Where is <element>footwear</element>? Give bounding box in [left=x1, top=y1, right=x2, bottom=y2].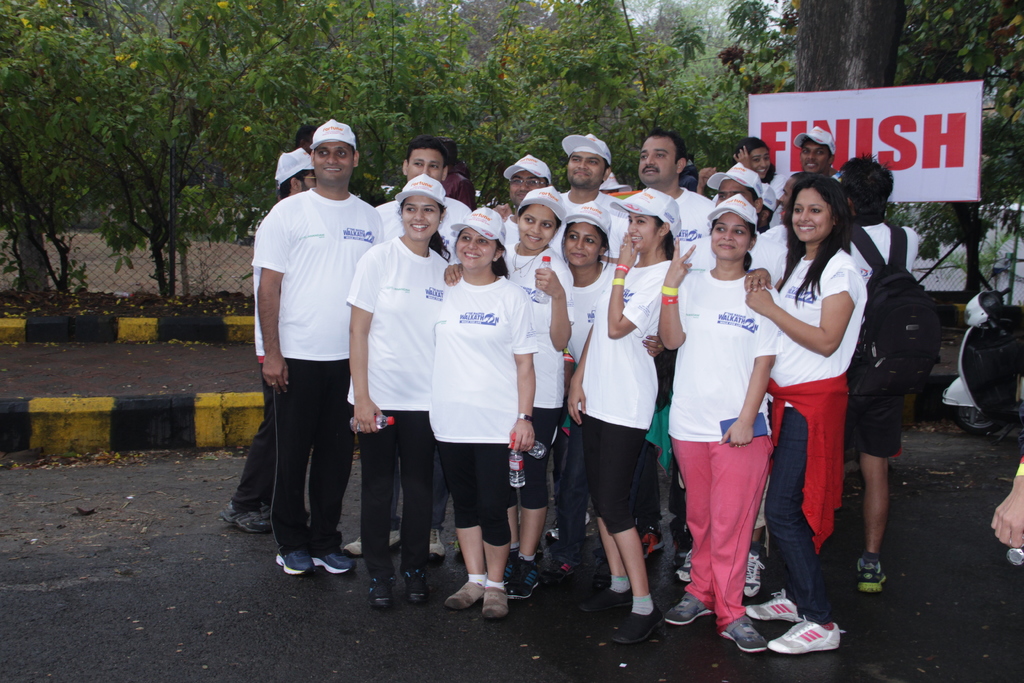
[left=405, top=566, right=429, bottom=604].
